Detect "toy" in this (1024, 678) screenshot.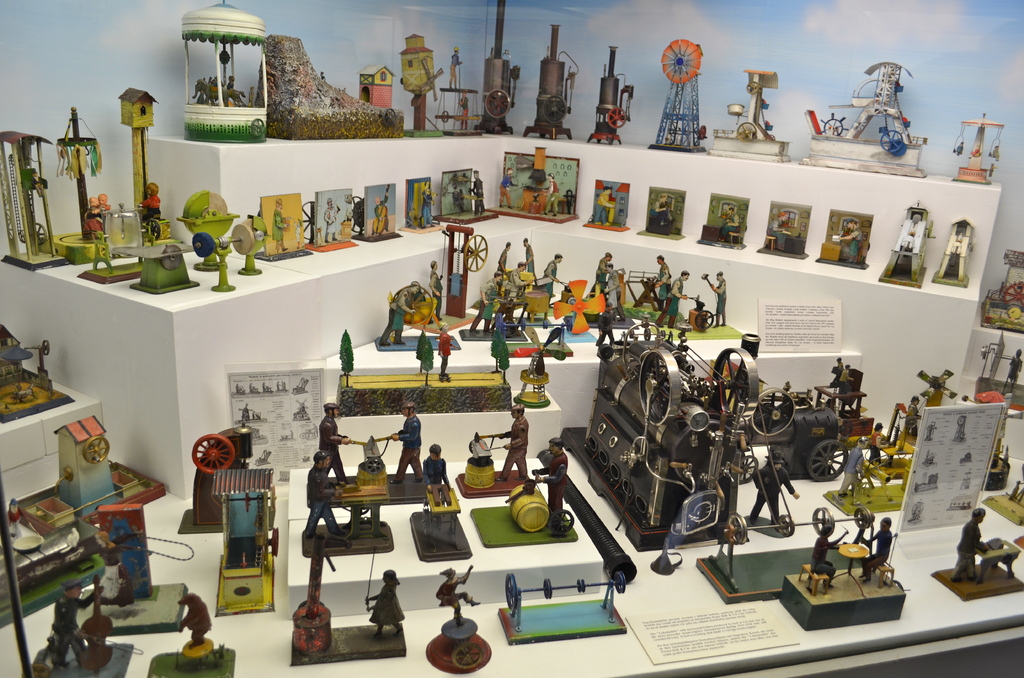
Detection: [0, 317, 63, 419].
